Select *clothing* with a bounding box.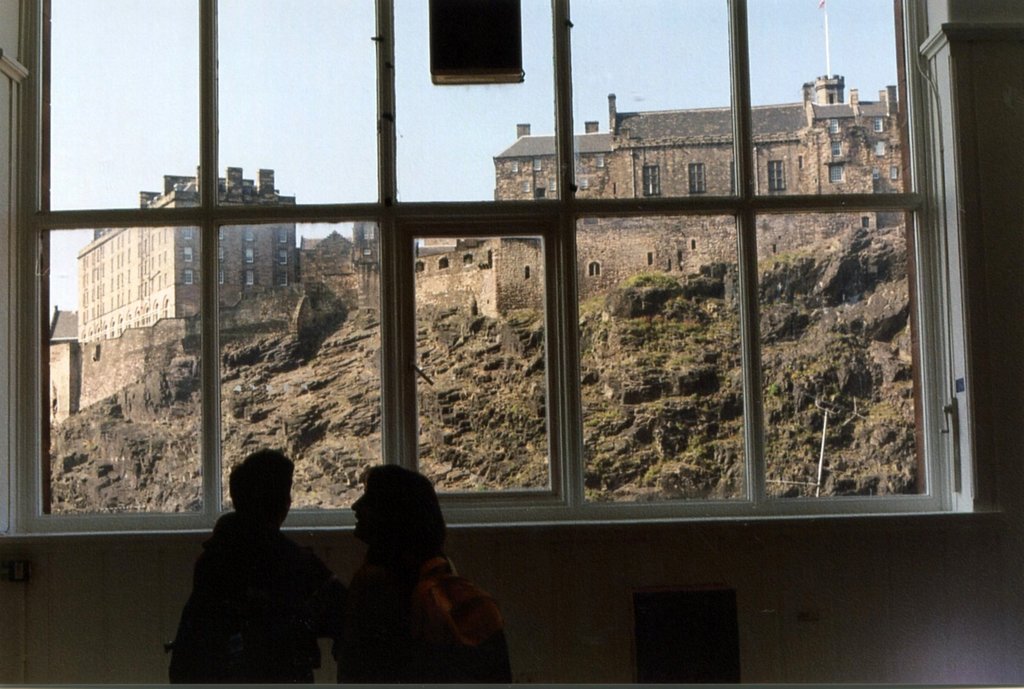
[167,505,347,688].
